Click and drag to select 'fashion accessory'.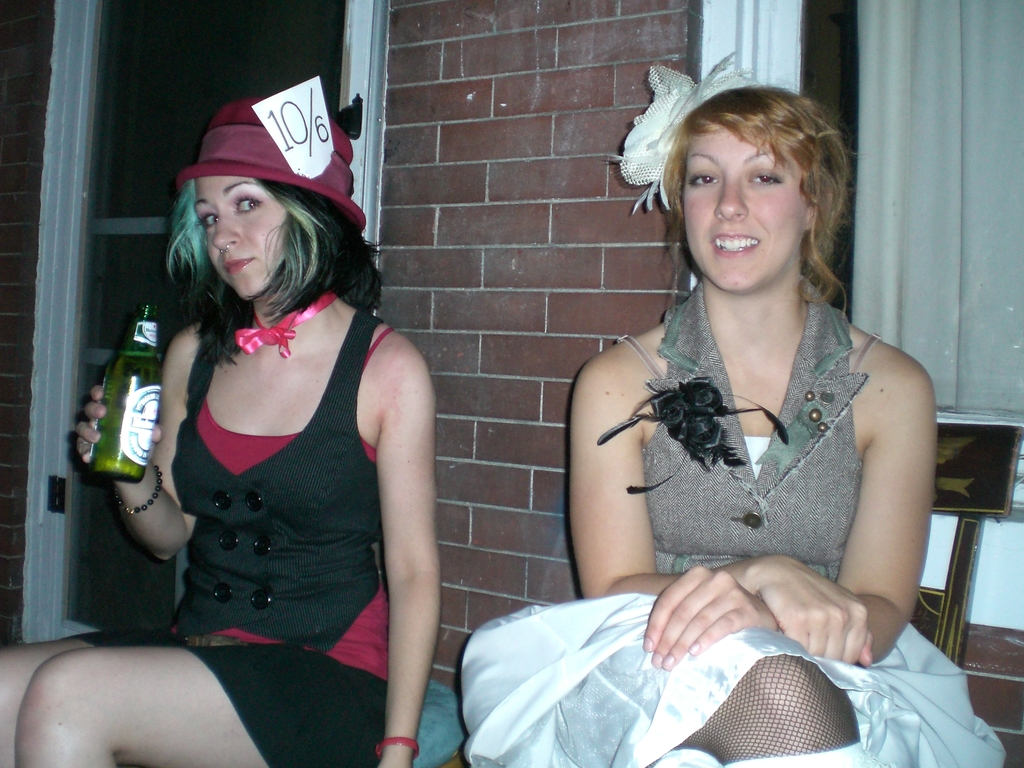
Selection: {"x1": 596, "y1": 372, "x2": 793, "y2": 495}.
